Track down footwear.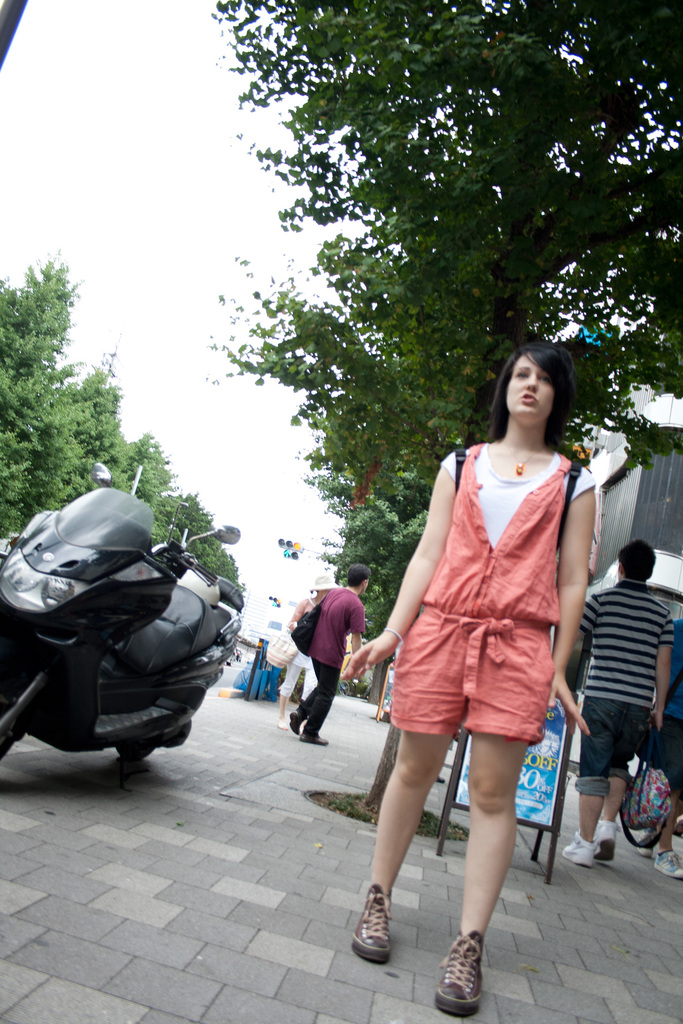
Tracked to 634 828 652 860.
